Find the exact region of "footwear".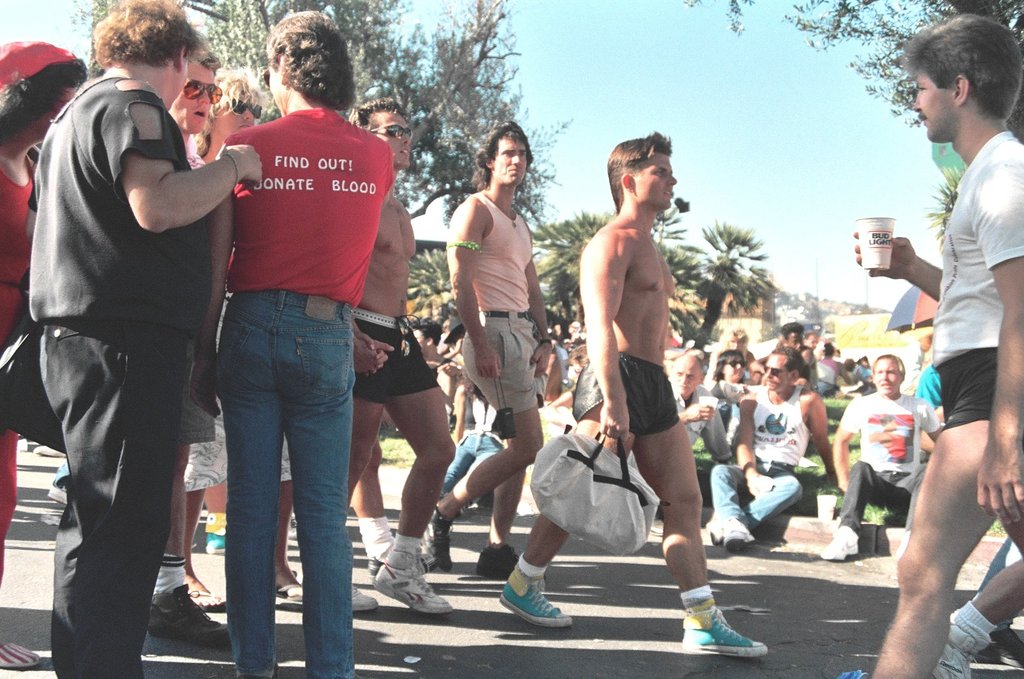
Exact region: 148,583,230,649.
